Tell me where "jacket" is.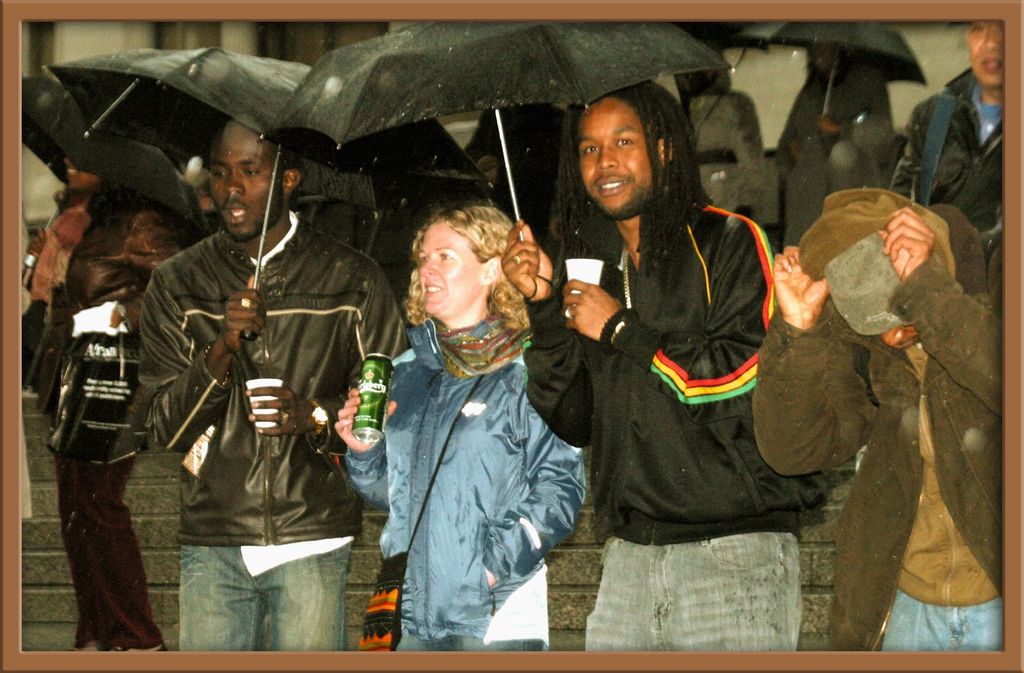
"jacket" is at select_region(750, 179, 1010, 649).
